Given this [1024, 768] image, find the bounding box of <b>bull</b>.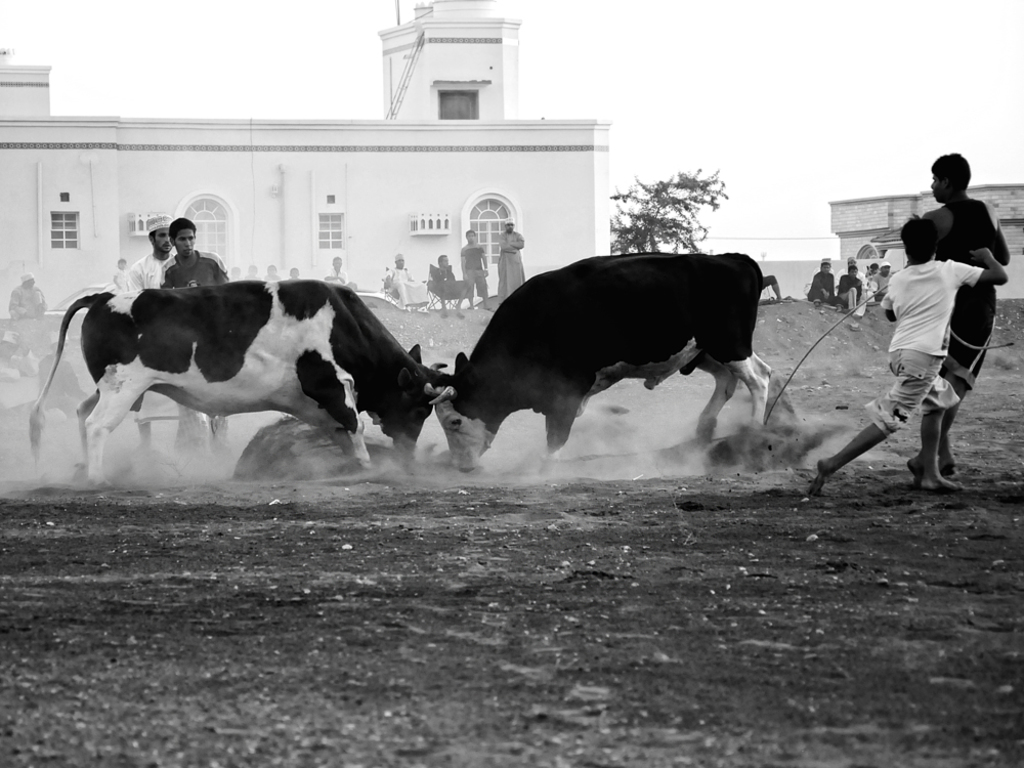
(434, 246, 774, 475).
